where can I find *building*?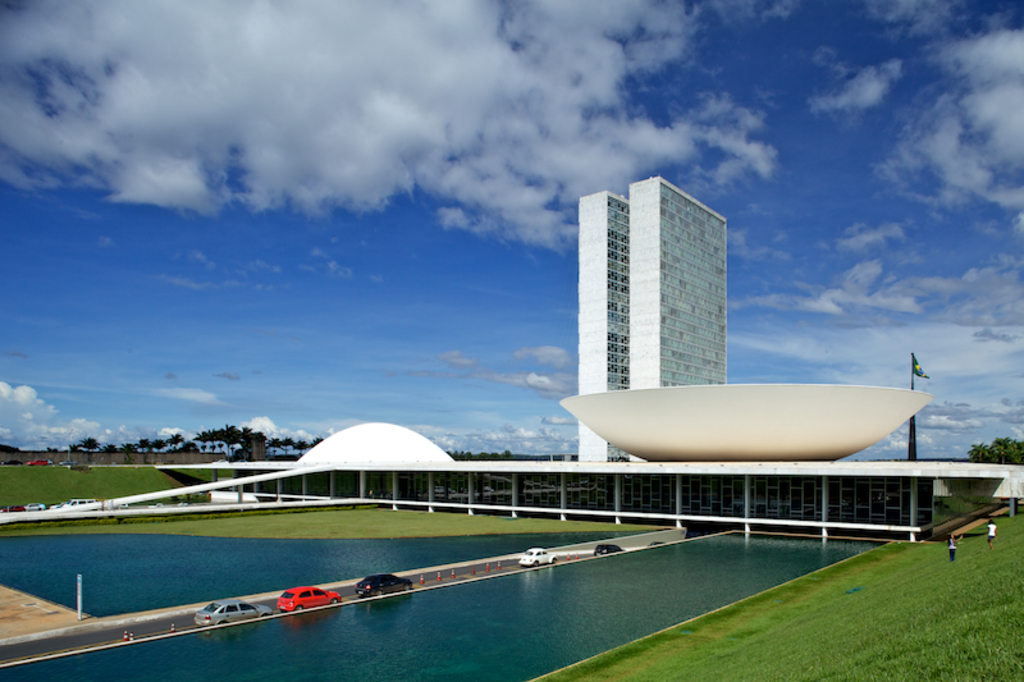
You can find it at bbox=(571, 173, 727, 486).
